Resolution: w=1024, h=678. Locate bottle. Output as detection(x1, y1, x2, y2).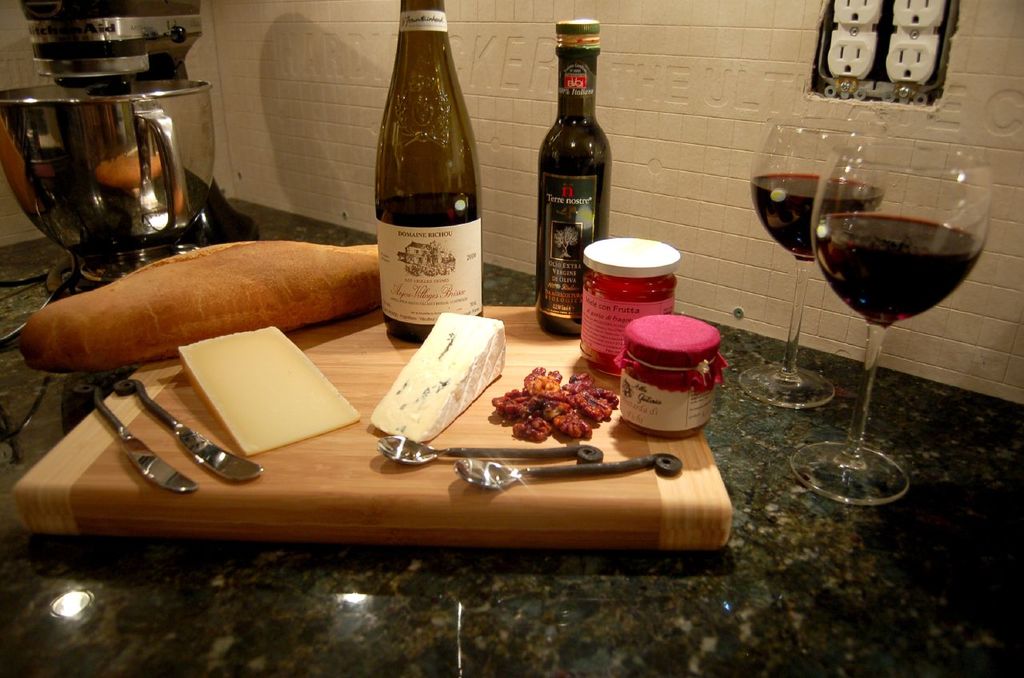
detection(366, 3, 488, 340).
